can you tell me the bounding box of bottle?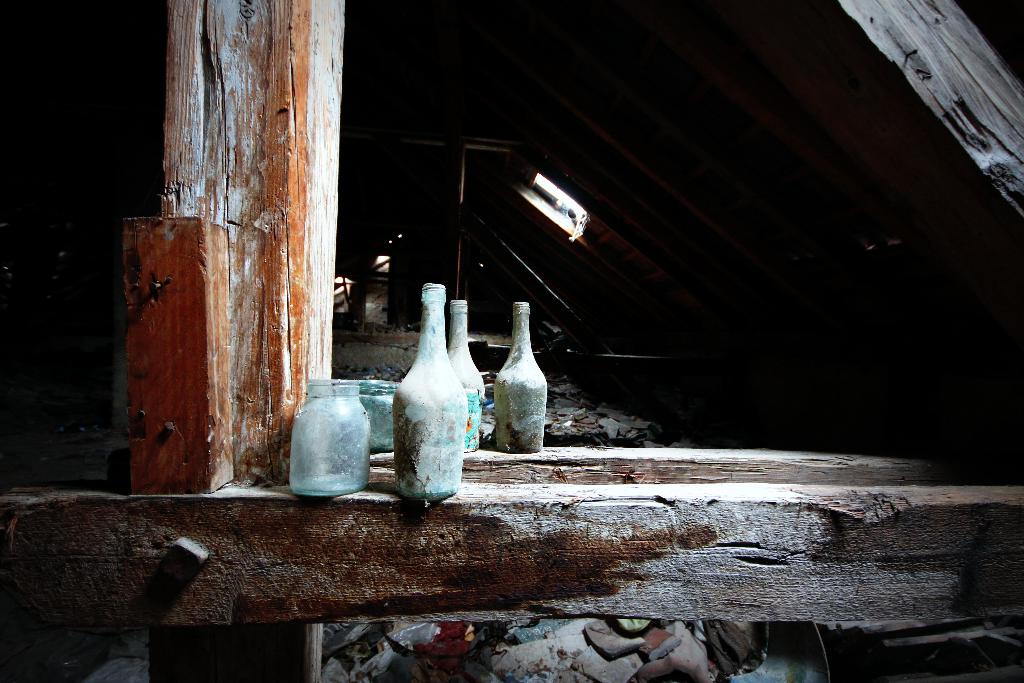
<region>483, 306, 548, 455</region>.
